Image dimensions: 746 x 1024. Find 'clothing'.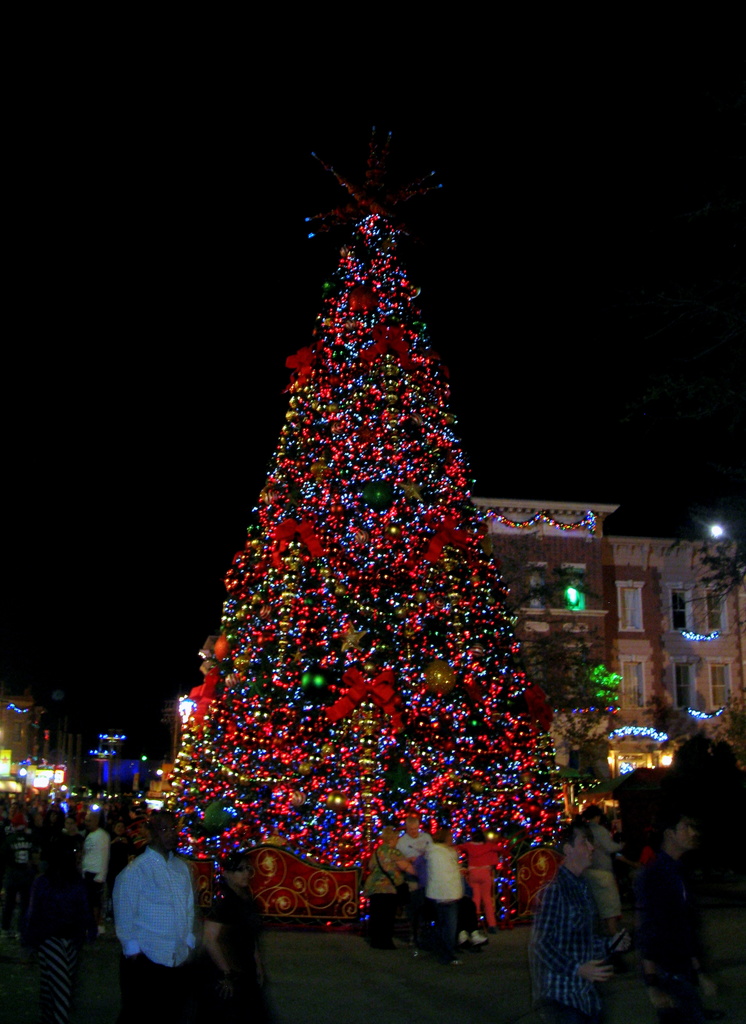
459, 839, 504, 941.
